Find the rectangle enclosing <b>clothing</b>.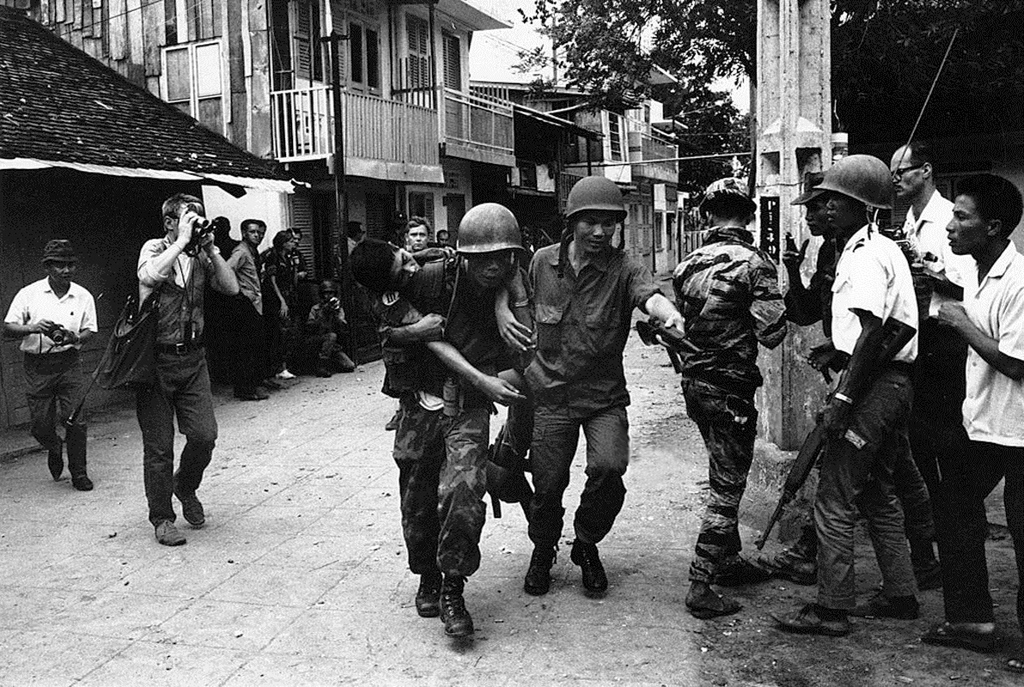
(268, 245, 296, 366).
